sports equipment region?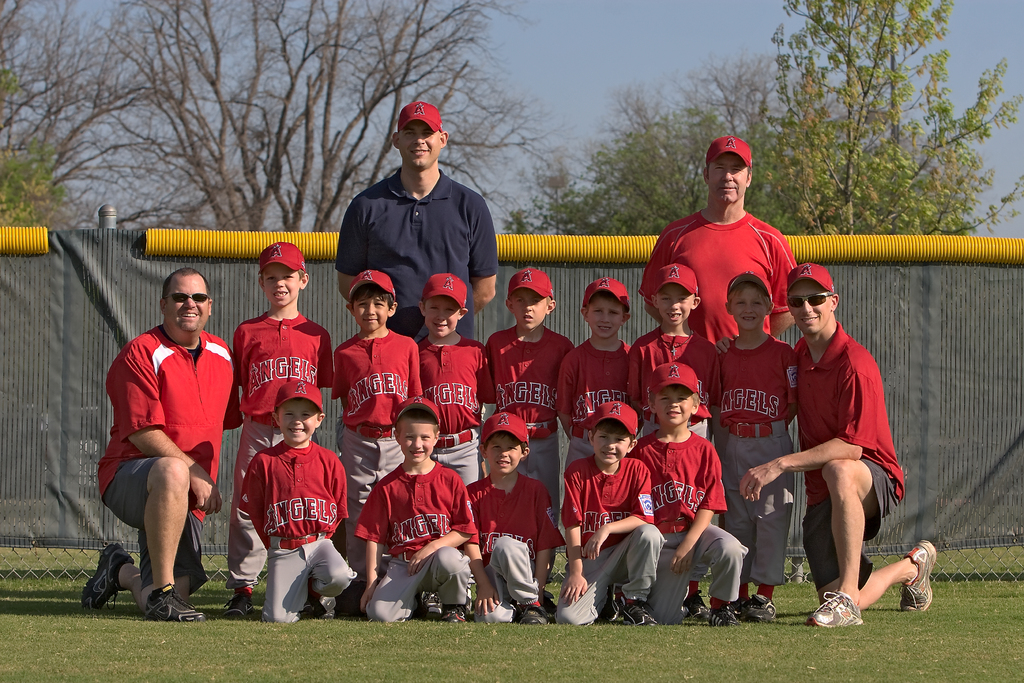
l=146, t=582, r=206, b=620
